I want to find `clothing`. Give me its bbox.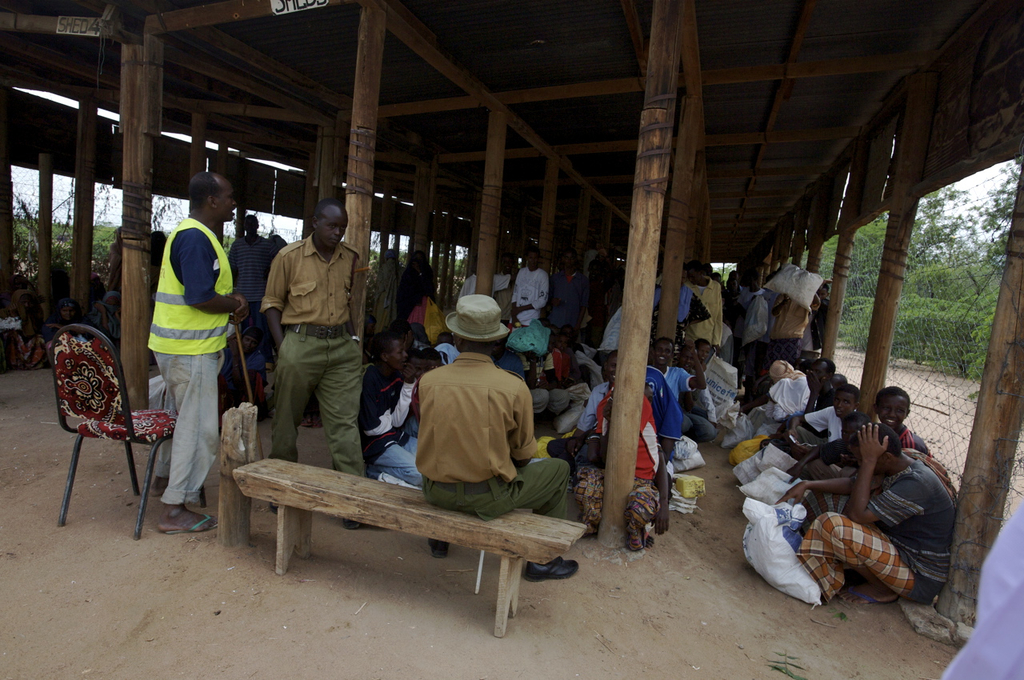
bbox=[686, 279, 724, 346].
